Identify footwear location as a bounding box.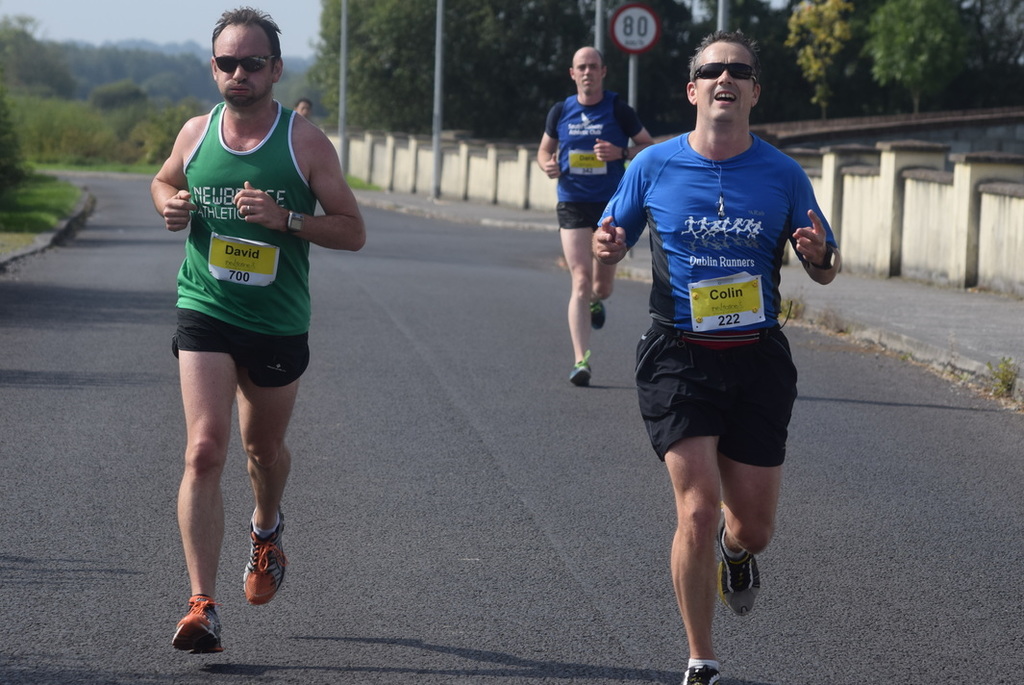
720 524 764 613.
